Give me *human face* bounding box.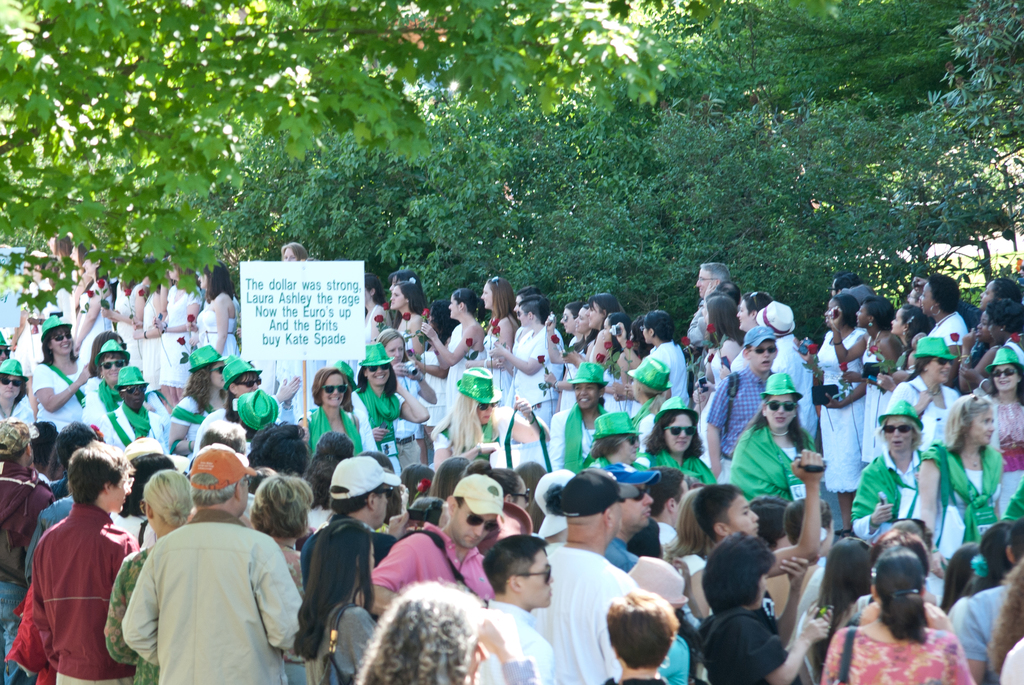
[x1=458, y1=513, x2=506, y2=547].
